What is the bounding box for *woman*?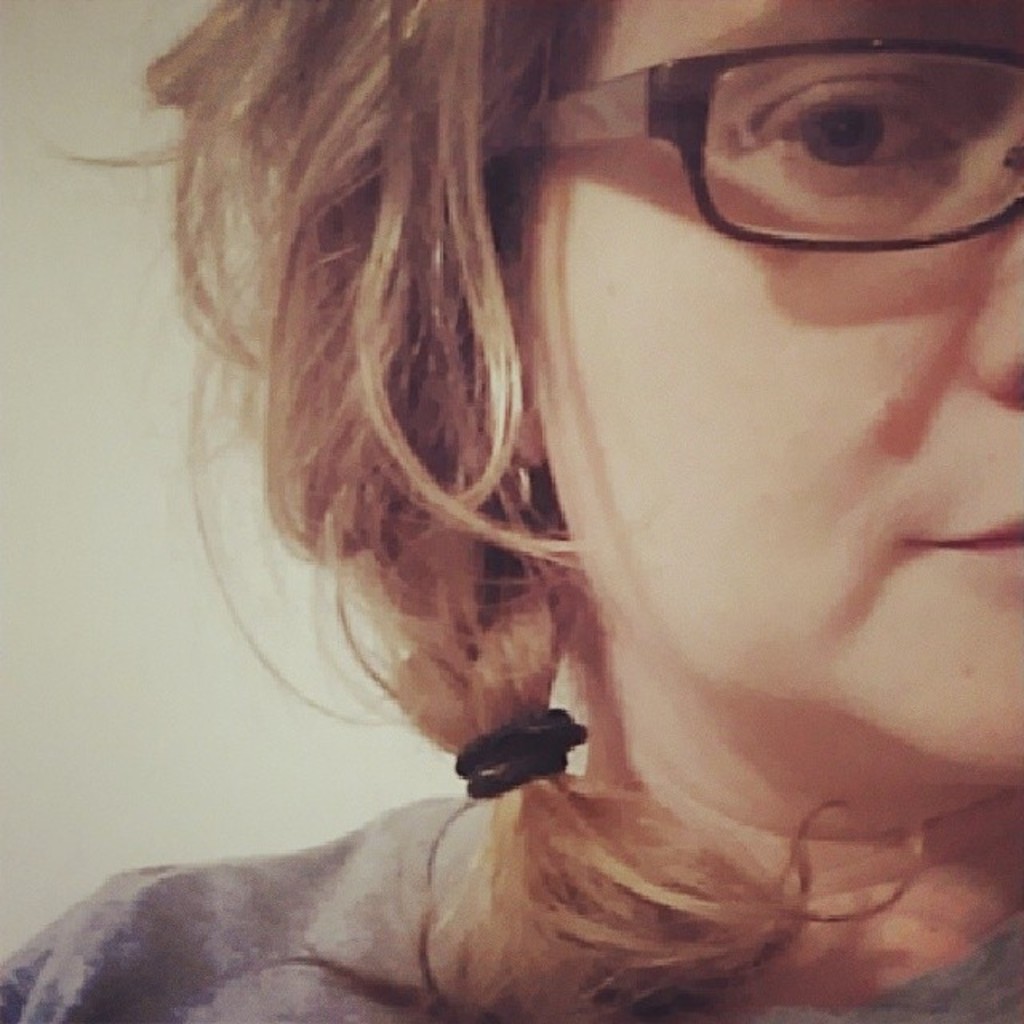
pyautogui.locateOnScreen(78, 0, 1023, 1023).
